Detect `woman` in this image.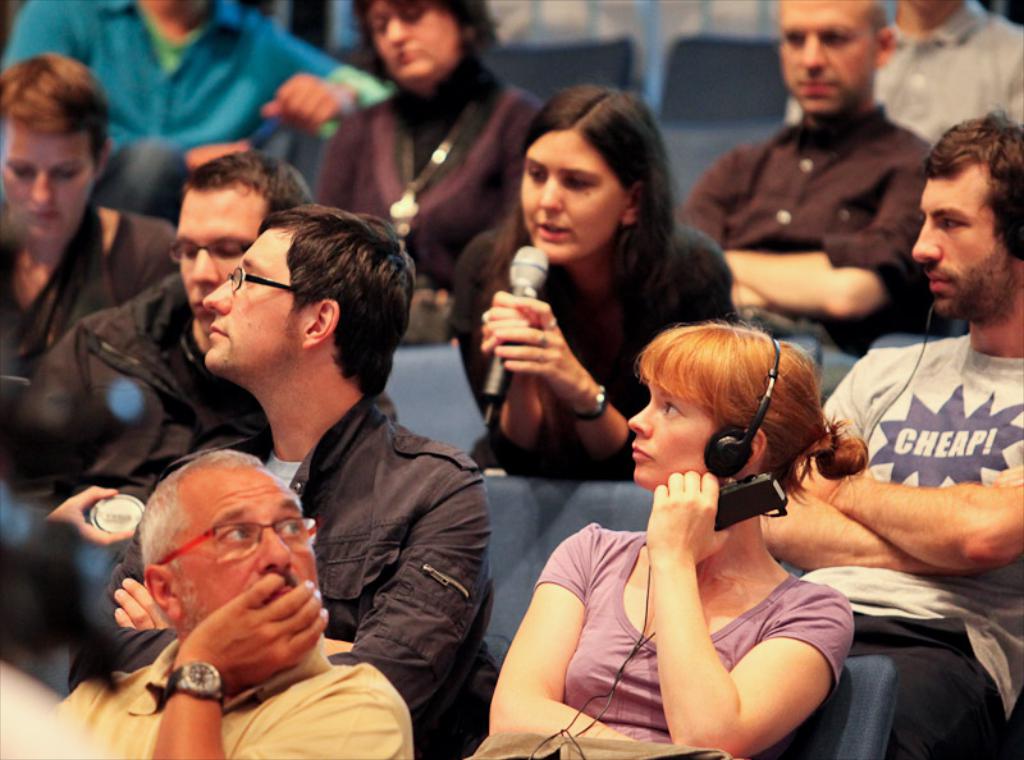
Detection: 479,102,723,548.
